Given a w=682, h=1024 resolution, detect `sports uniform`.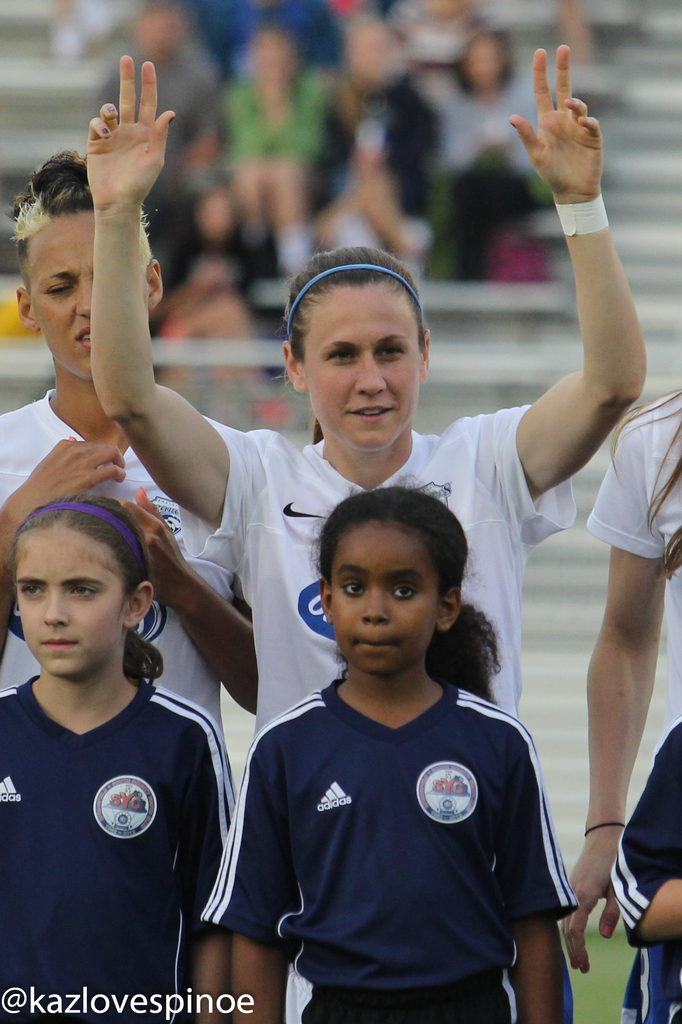
bbox(608, 703, 681, 1023).
